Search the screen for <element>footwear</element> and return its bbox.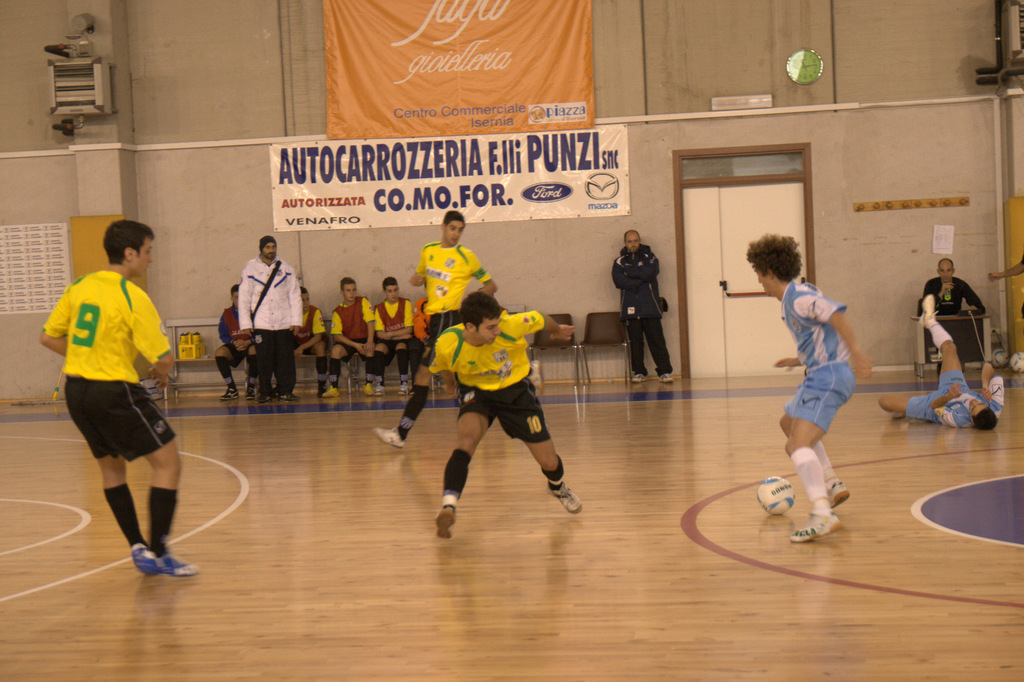
Found: x1=916 y1=292 x2=940 y2=330.
